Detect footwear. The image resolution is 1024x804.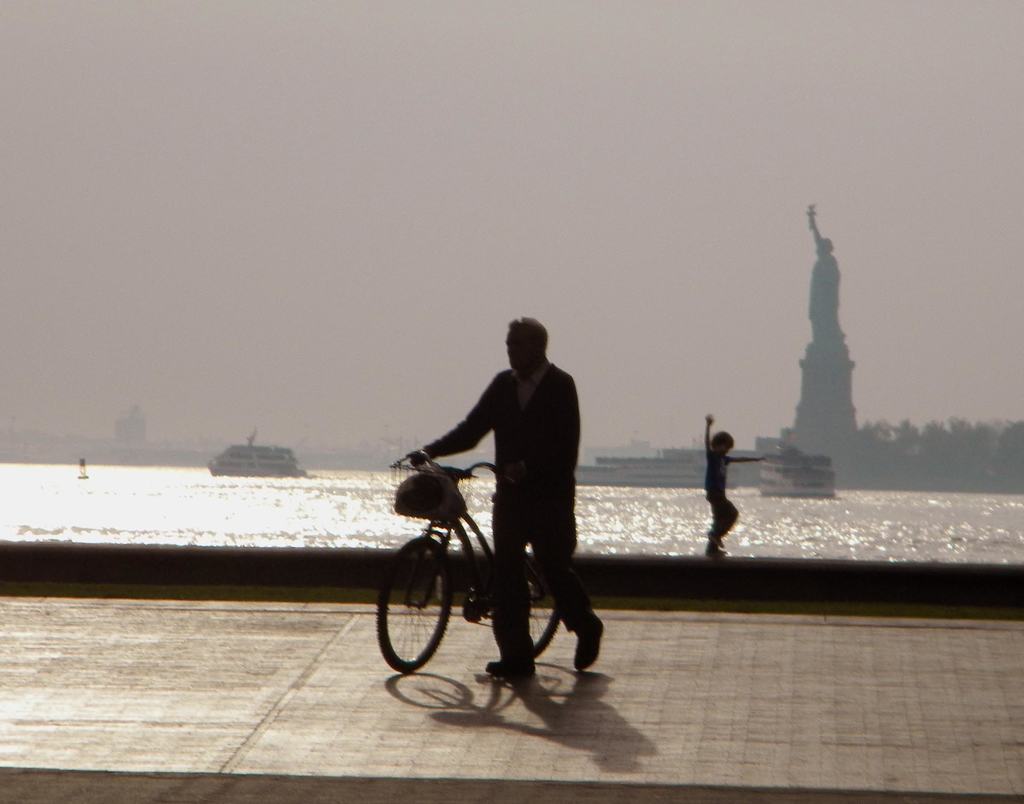
bbox(575, 616, 604, 673).
